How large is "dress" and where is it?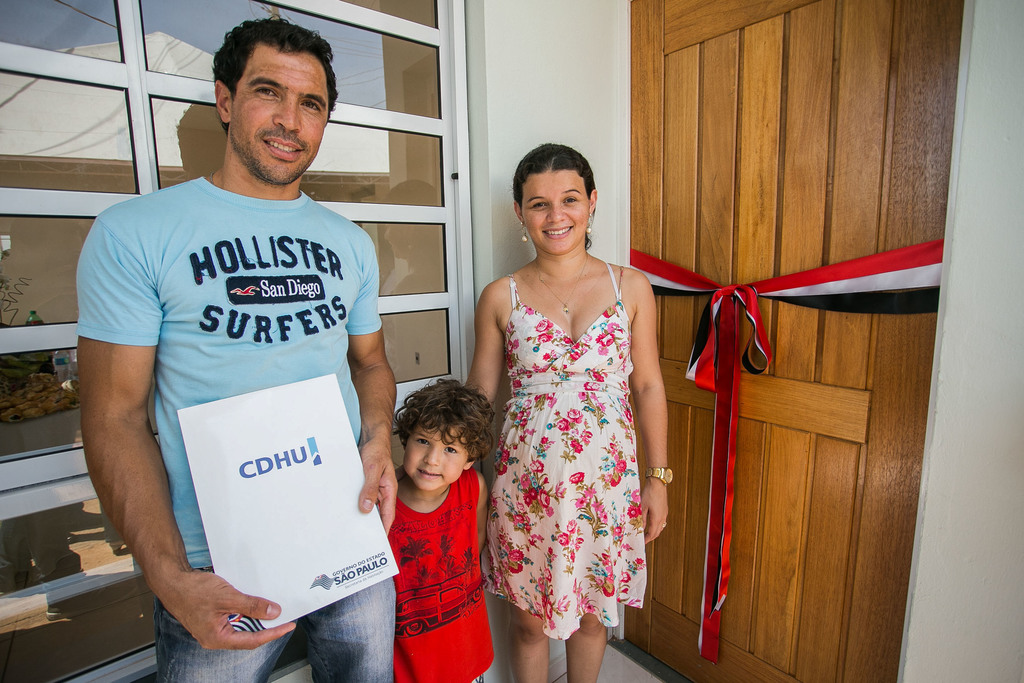
Bounding box: region(463, 230, 666, 661).
